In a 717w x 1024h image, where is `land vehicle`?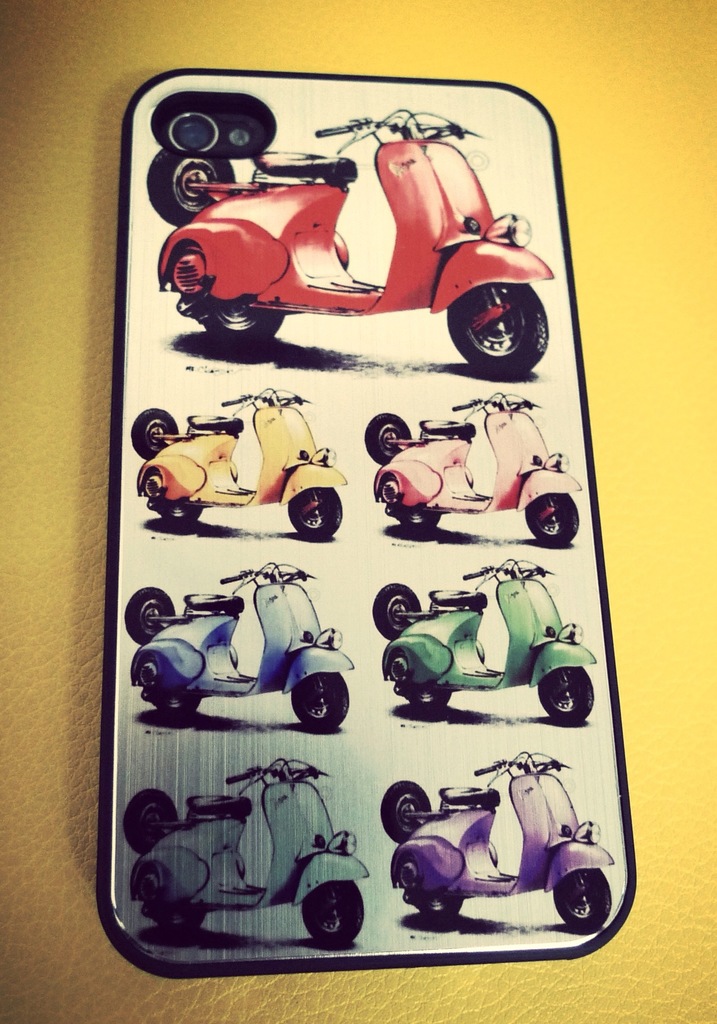
361/390/584/545.
